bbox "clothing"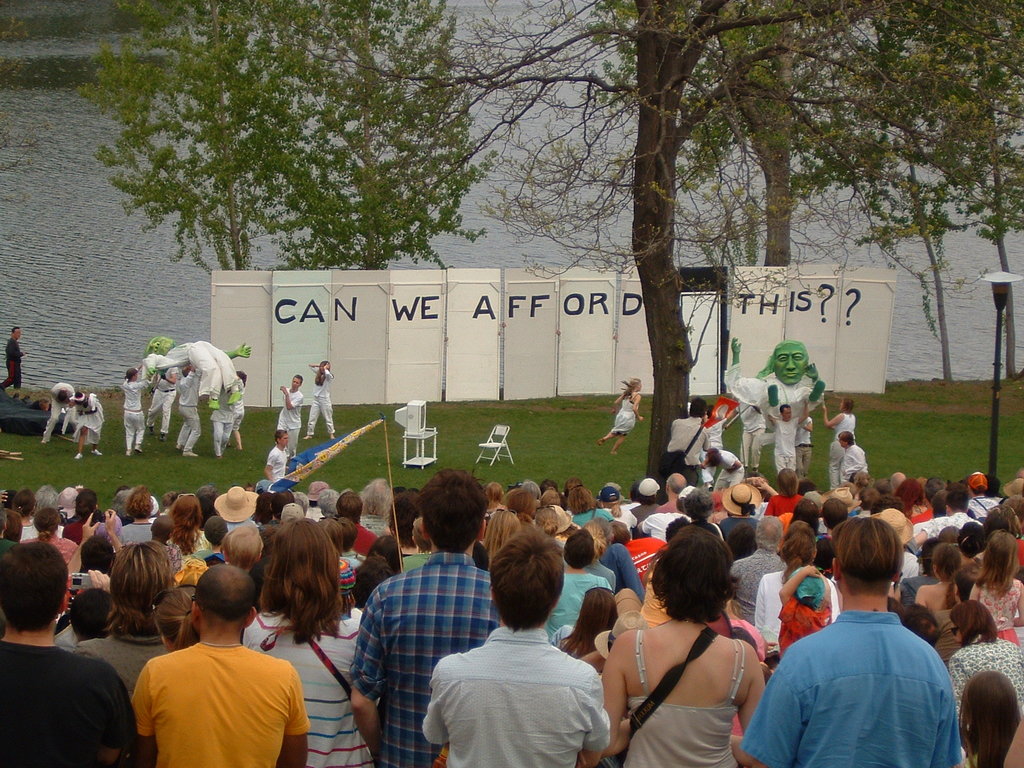
<bbox>230, 381, 245, 428</bbox>
